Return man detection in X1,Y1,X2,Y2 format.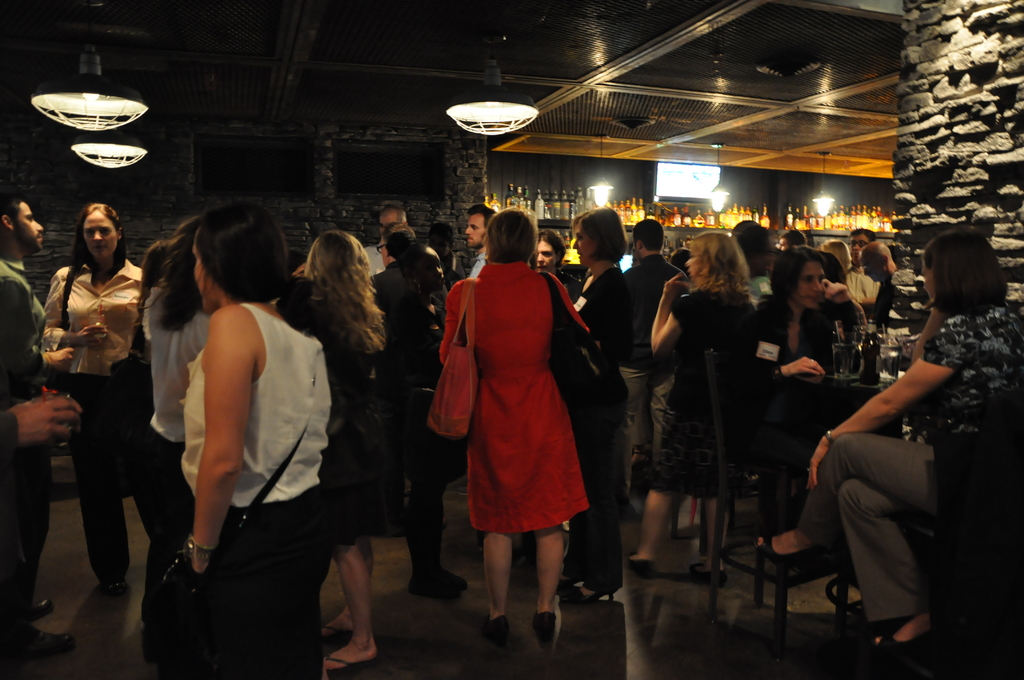
0,196,77,651.
